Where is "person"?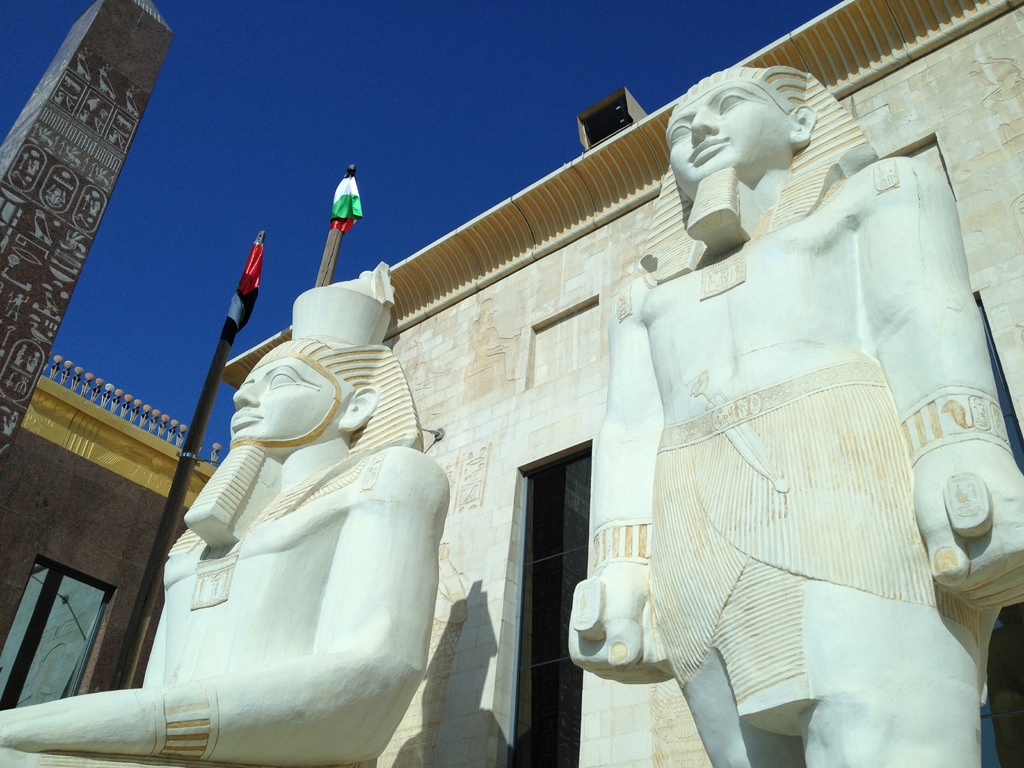
Rect(566, 64, 1023, 767).
